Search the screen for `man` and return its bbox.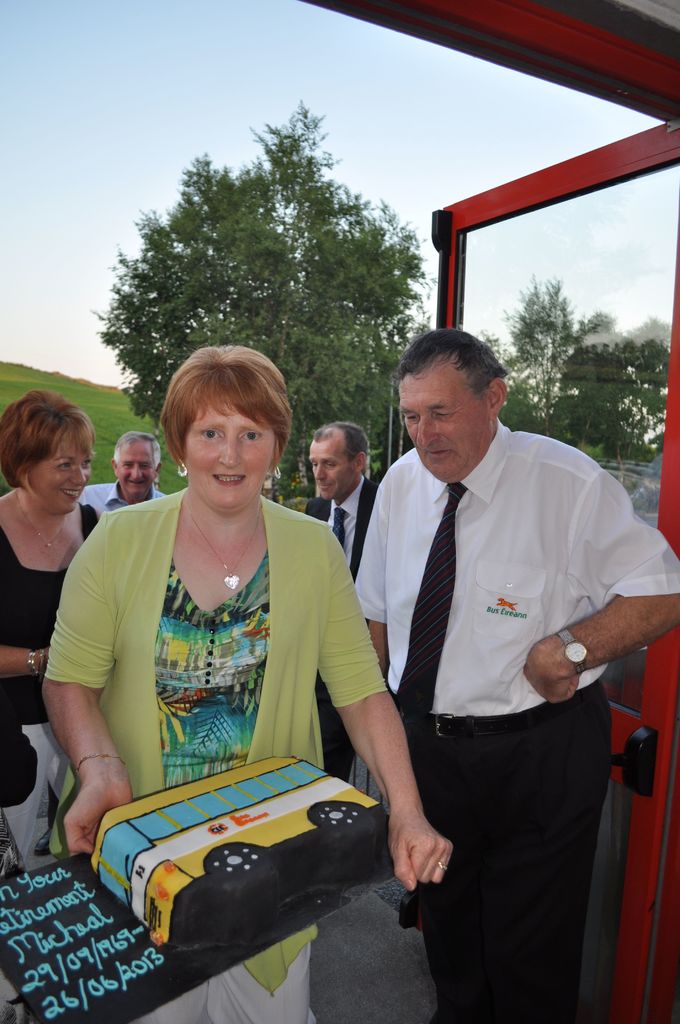
Found: select_region(304, 419, 388, 577).
